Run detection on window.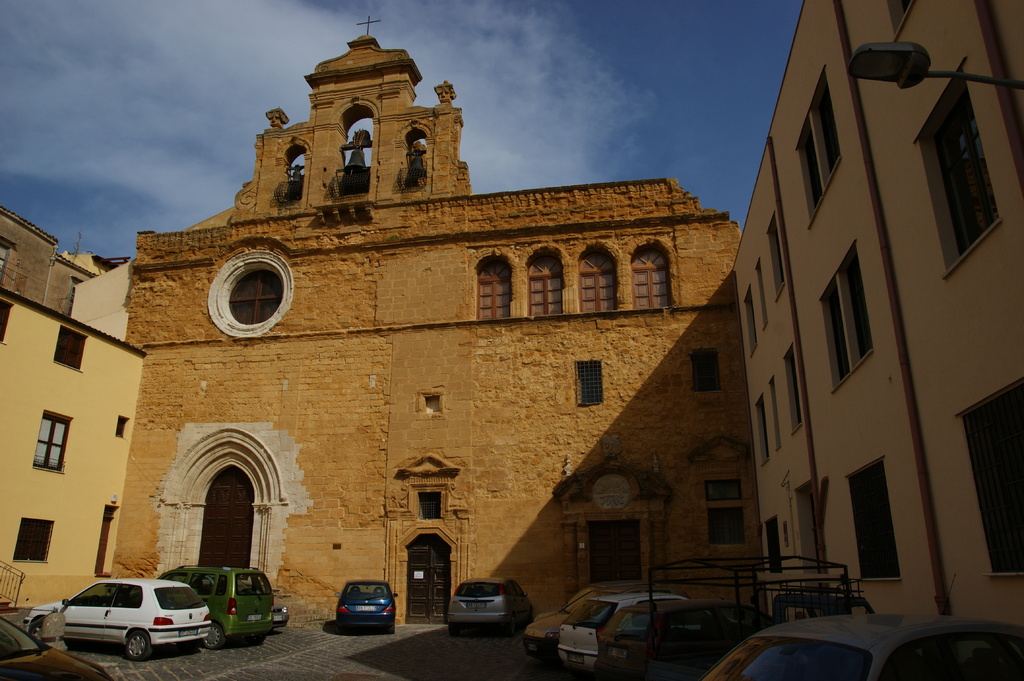
Result: 851/466/900/579.
